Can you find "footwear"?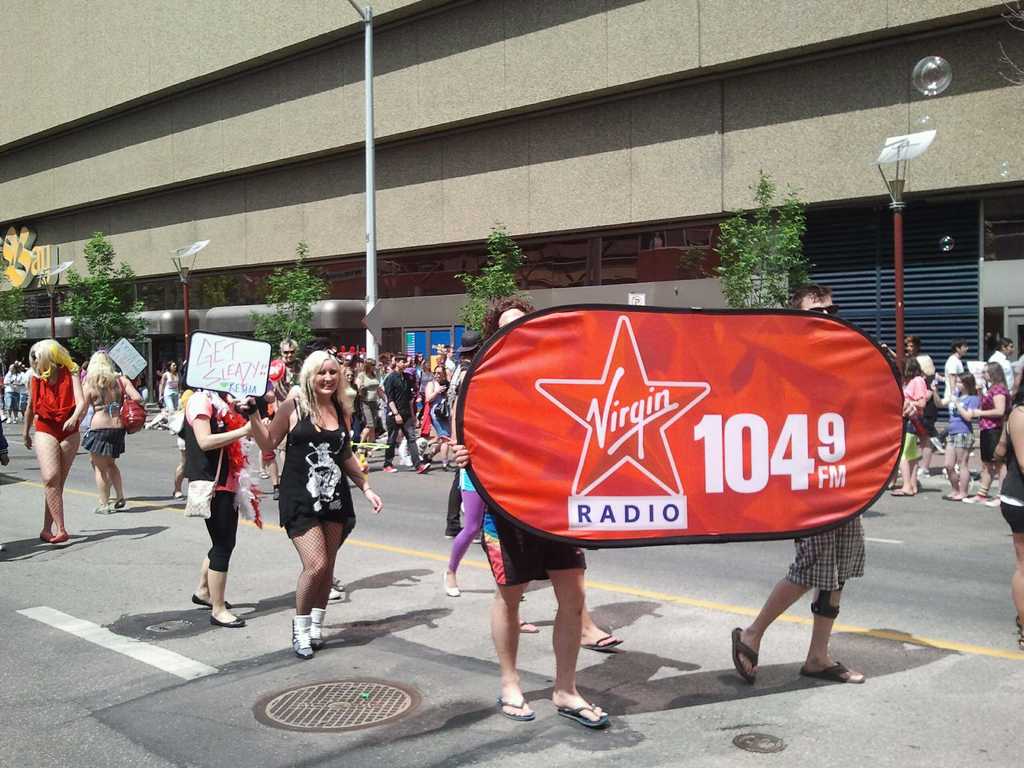
Yes, bounding box: bbox(323, 580, 348, 596).
